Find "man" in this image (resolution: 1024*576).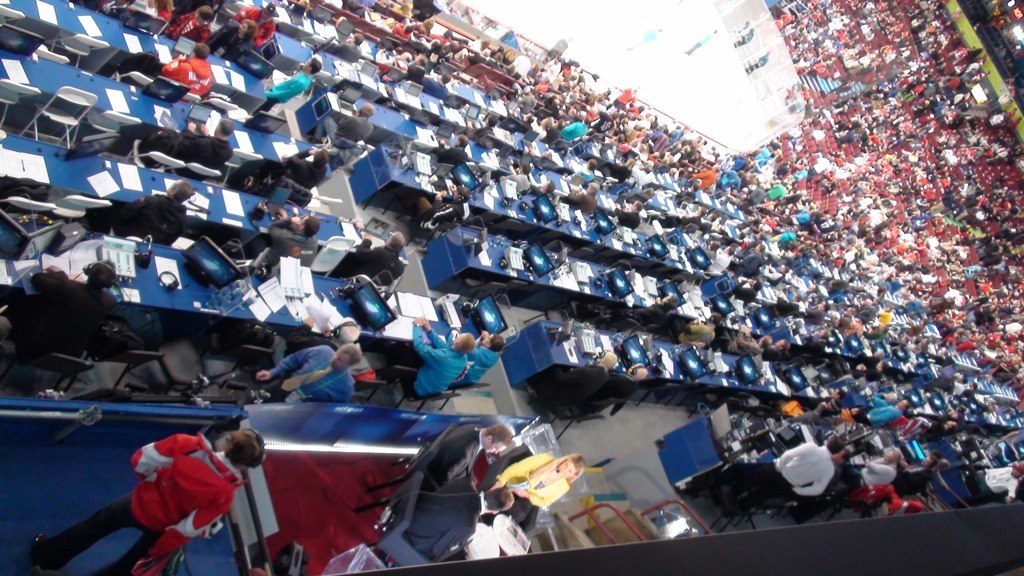
[615,196,642,240].
